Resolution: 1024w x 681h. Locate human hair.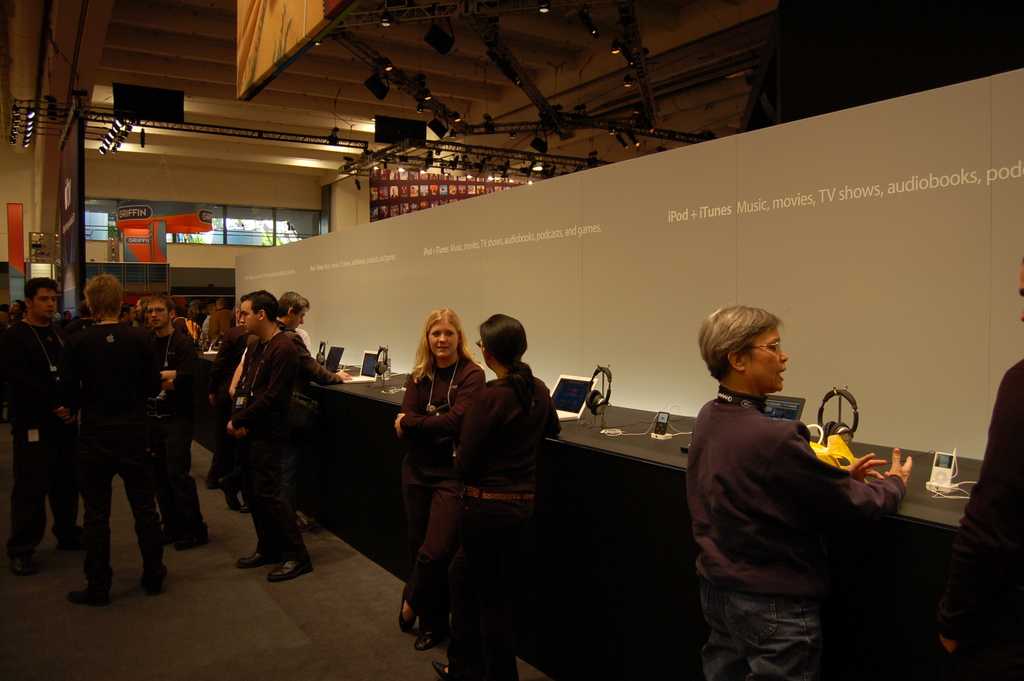
20/277/59/299.
